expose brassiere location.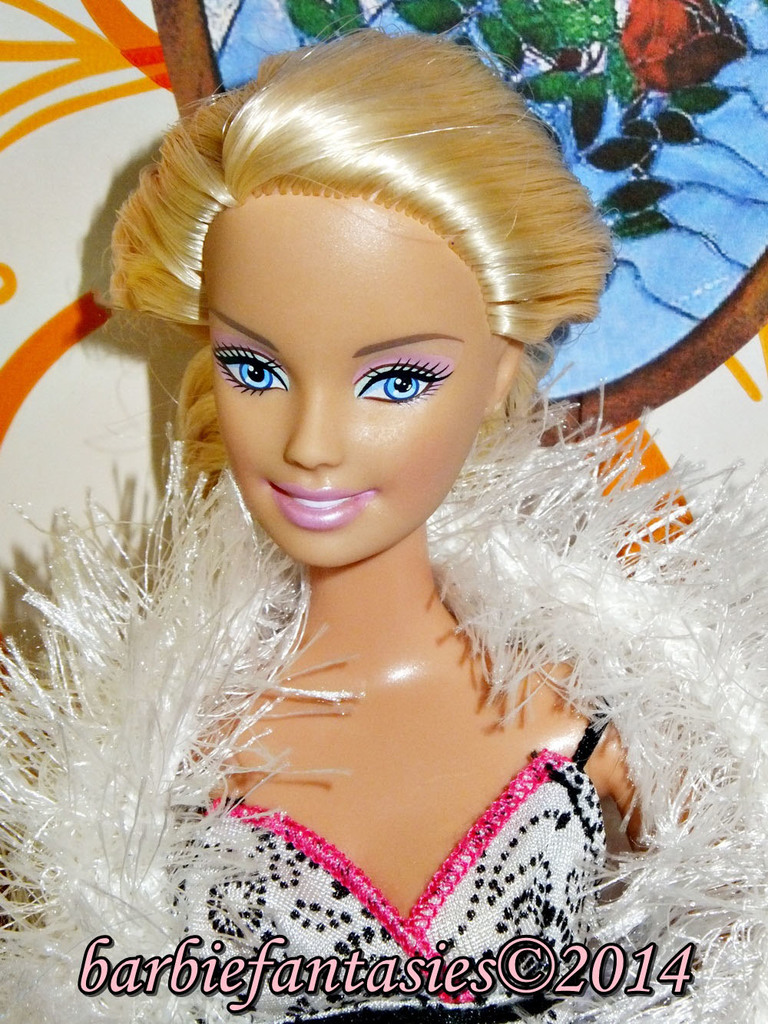
Exposed at [172,699,605,1023].
